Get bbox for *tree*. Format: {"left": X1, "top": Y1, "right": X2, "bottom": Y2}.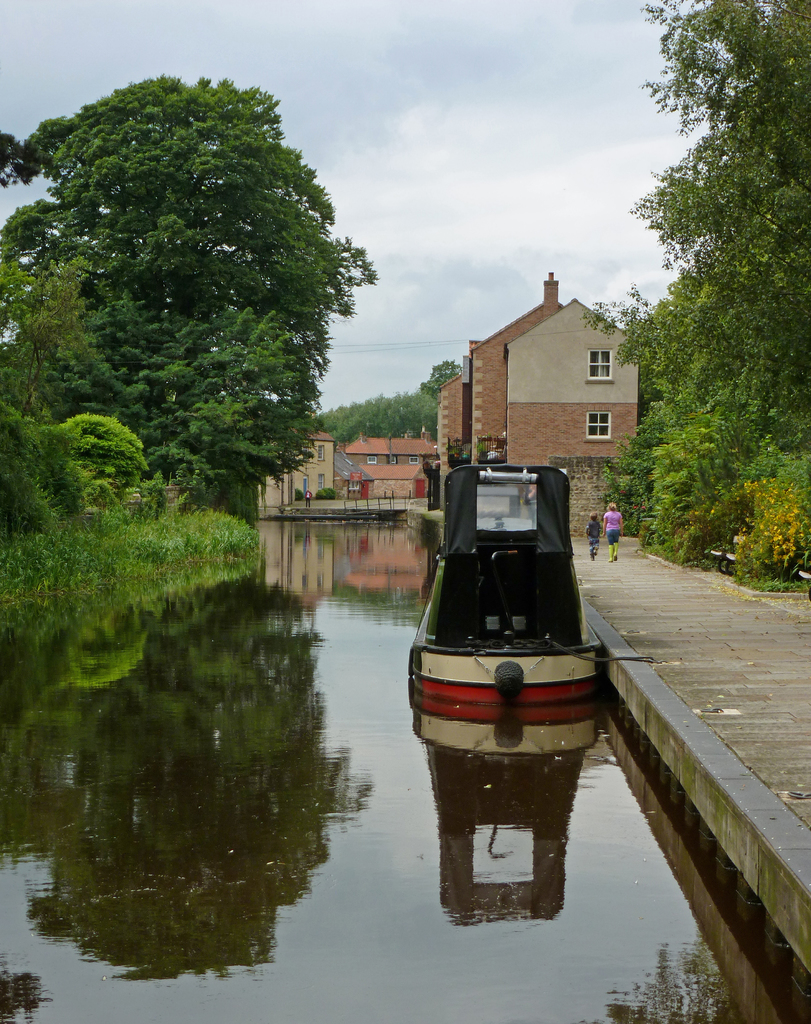
{"left": 583, "top": 4, "right": 810, "bottom": 604}.
